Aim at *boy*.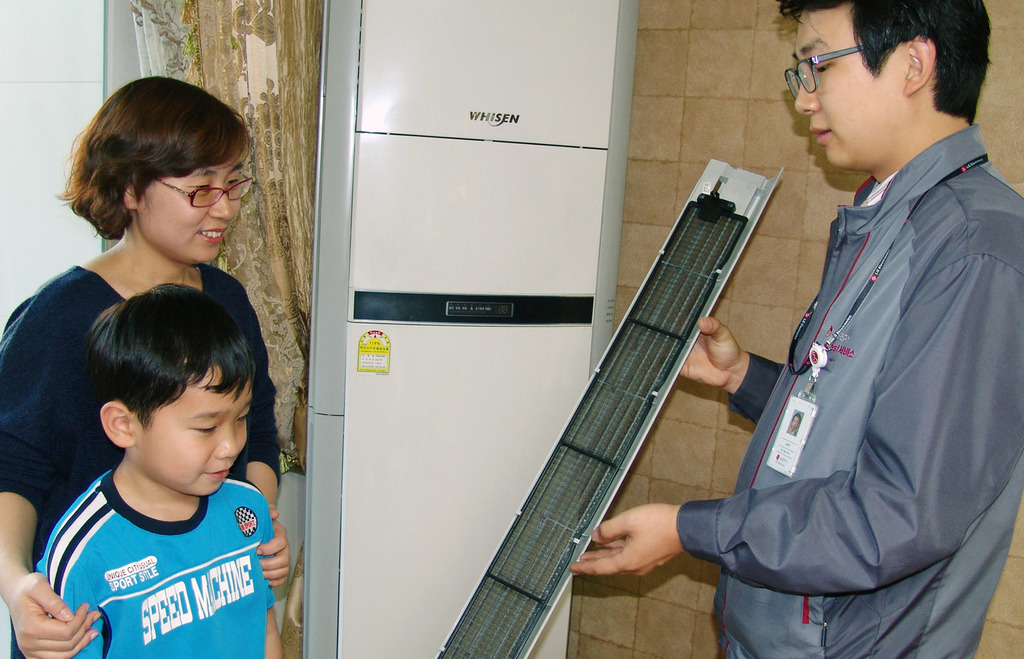
Aimed at (left=1, top=275, right=310, bottom=658).
